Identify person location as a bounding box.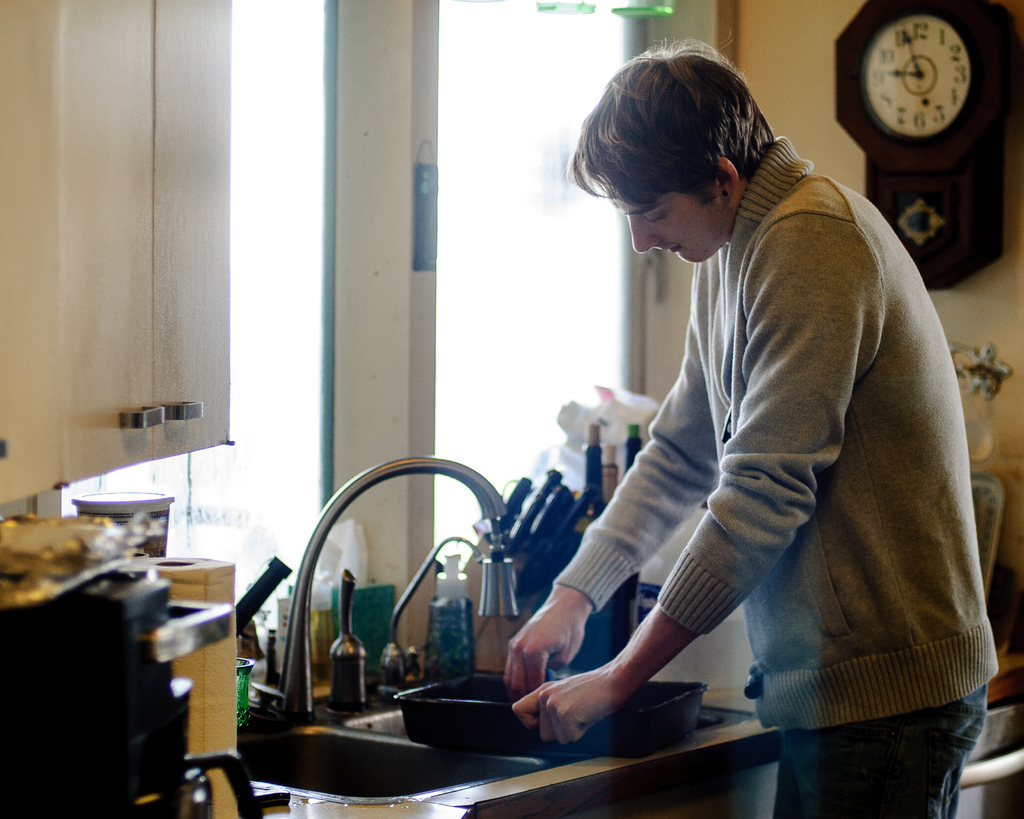
[left=498, top=19, right=988, bottom=802].
